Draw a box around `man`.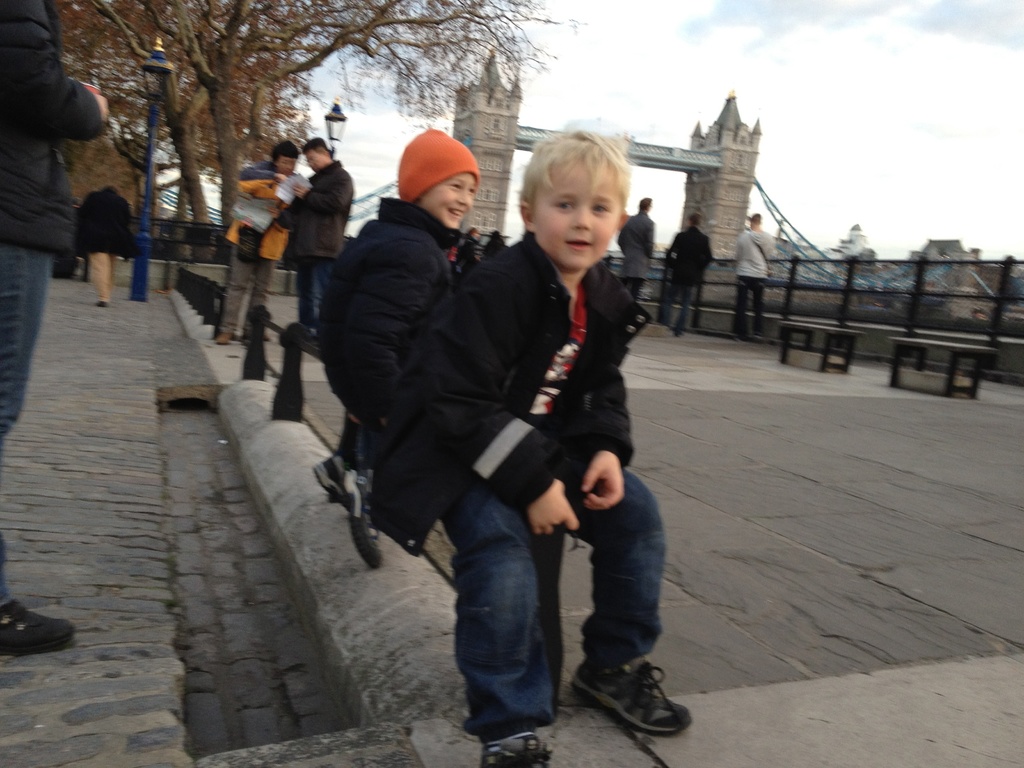
bbox=(616, 196, 658, 300).
